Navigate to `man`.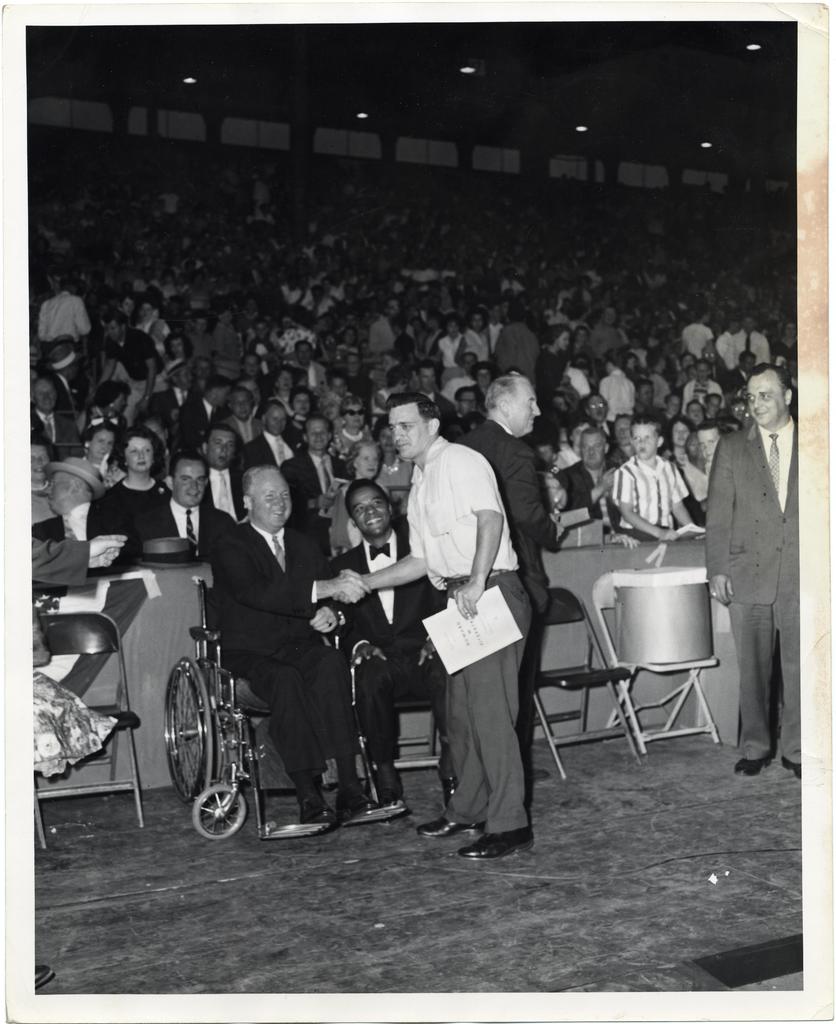
Navigation target: [x1=201, y1=461, x2=394, y2=832].
